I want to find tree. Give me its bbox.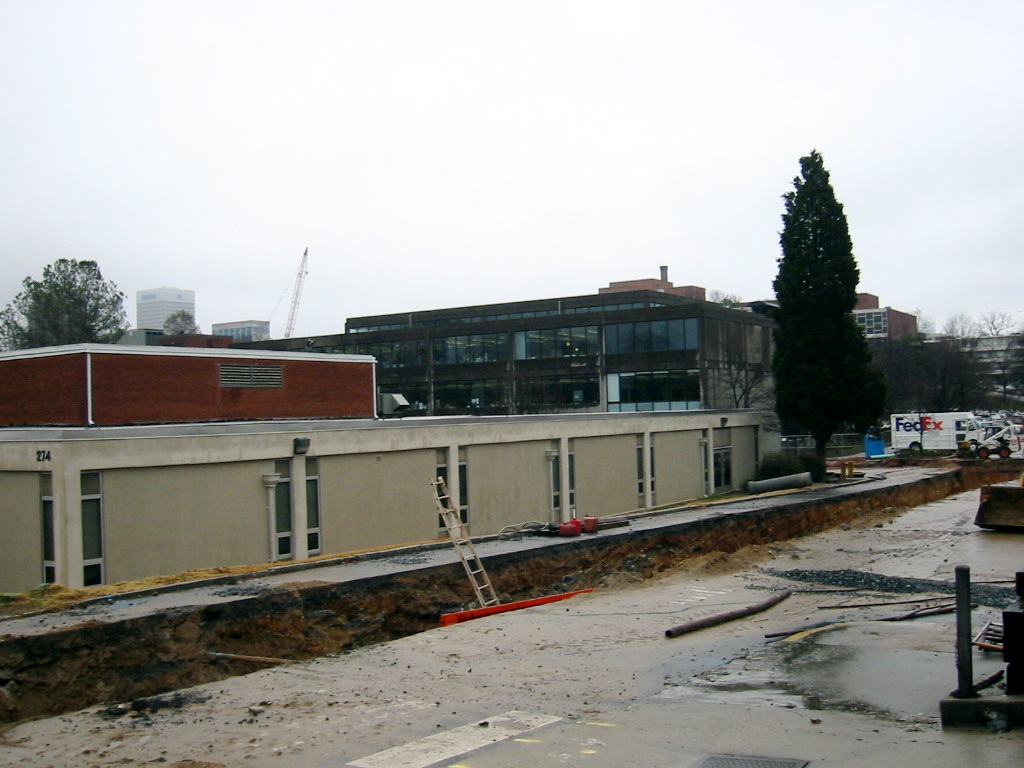
region(158, 307, 205, 353).
